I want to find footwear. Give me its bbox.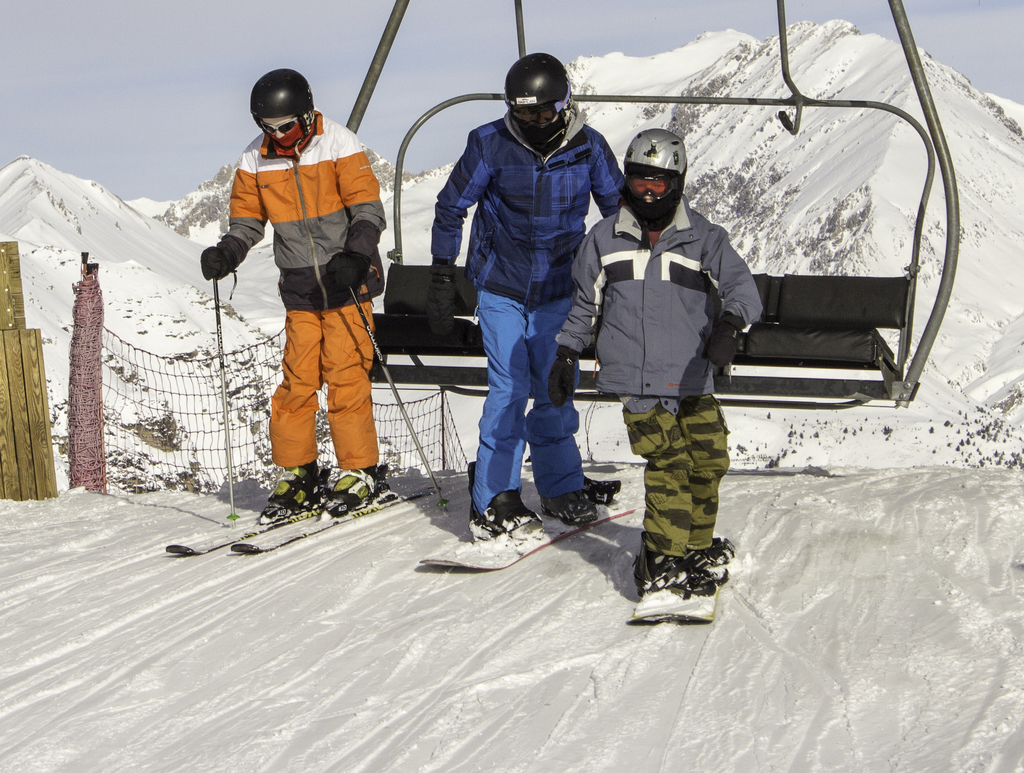
locate(325, 466, 381, 511).
